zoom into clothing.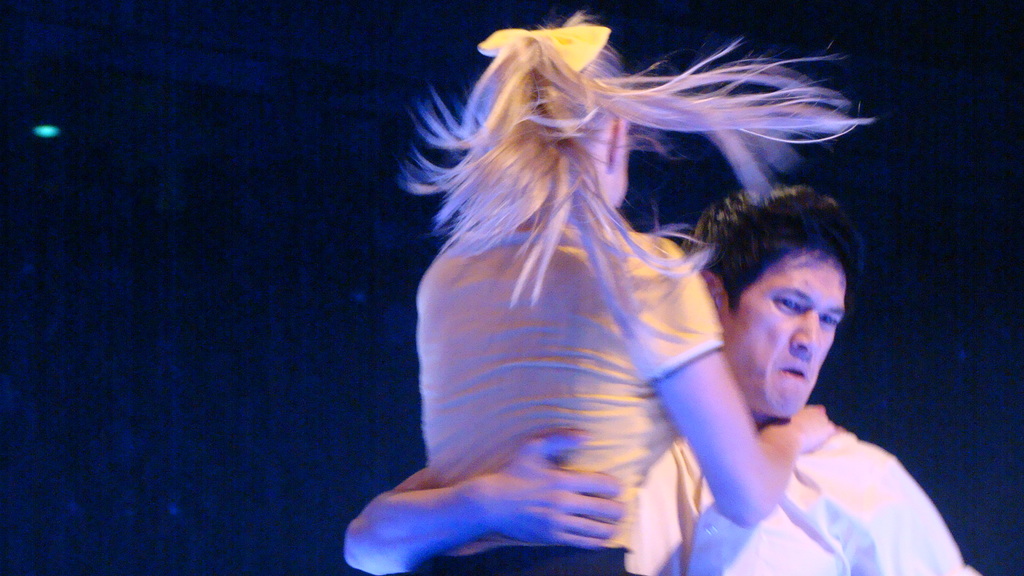
Zoom target: locate(625, 431, 984, 575).
